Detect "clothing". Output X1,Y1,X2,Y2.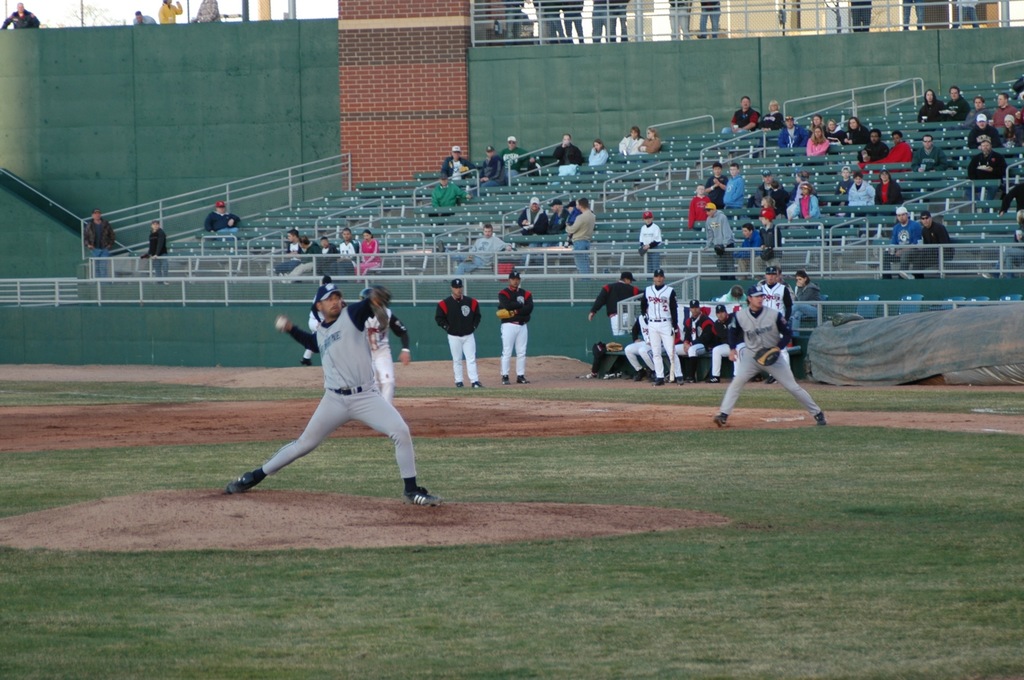
913,146,943,176.
